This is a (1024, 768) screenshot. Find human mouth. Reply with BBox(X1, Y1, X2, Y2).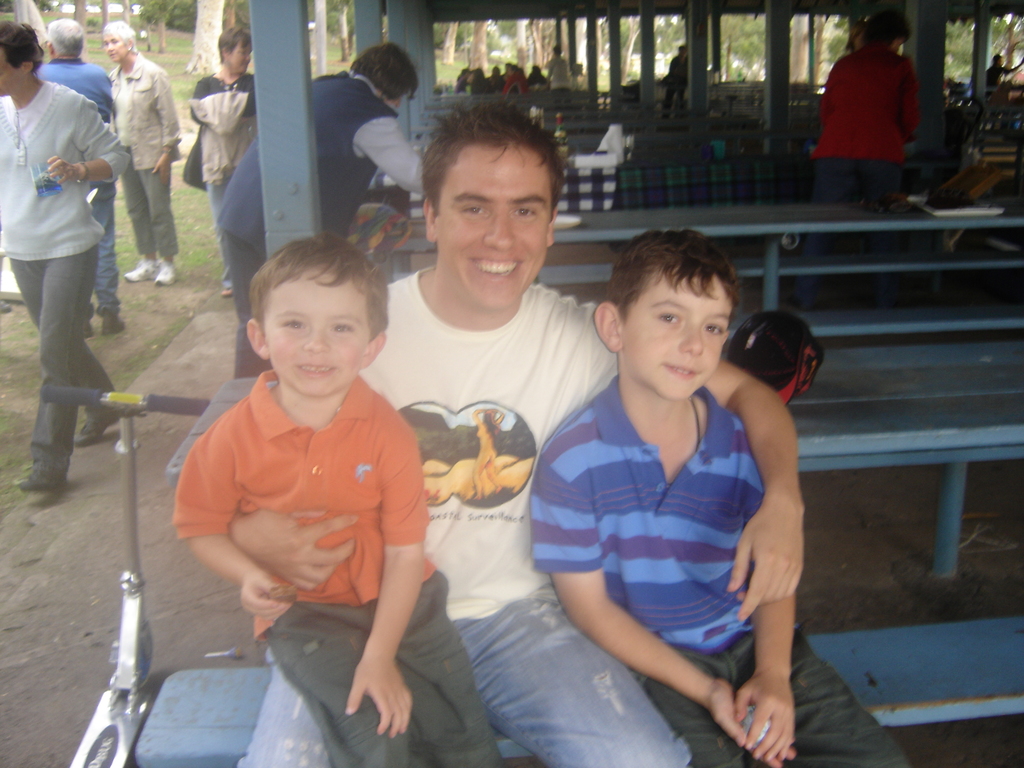
BBox(661, 356, 701, 378).
